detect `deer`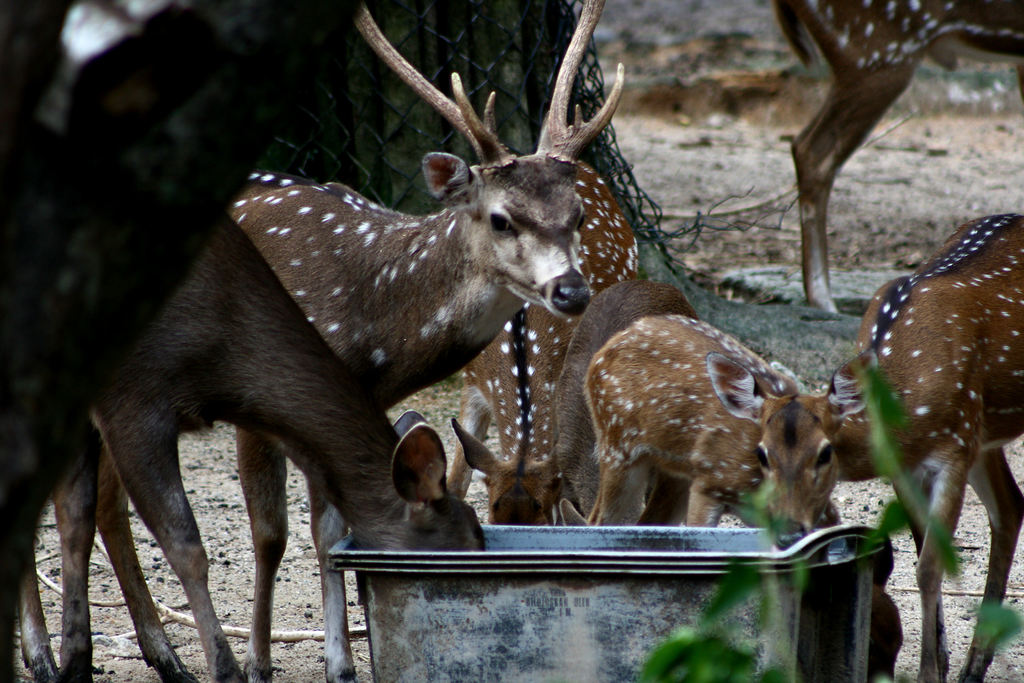
<region>445, 158, 636, 522</region>
